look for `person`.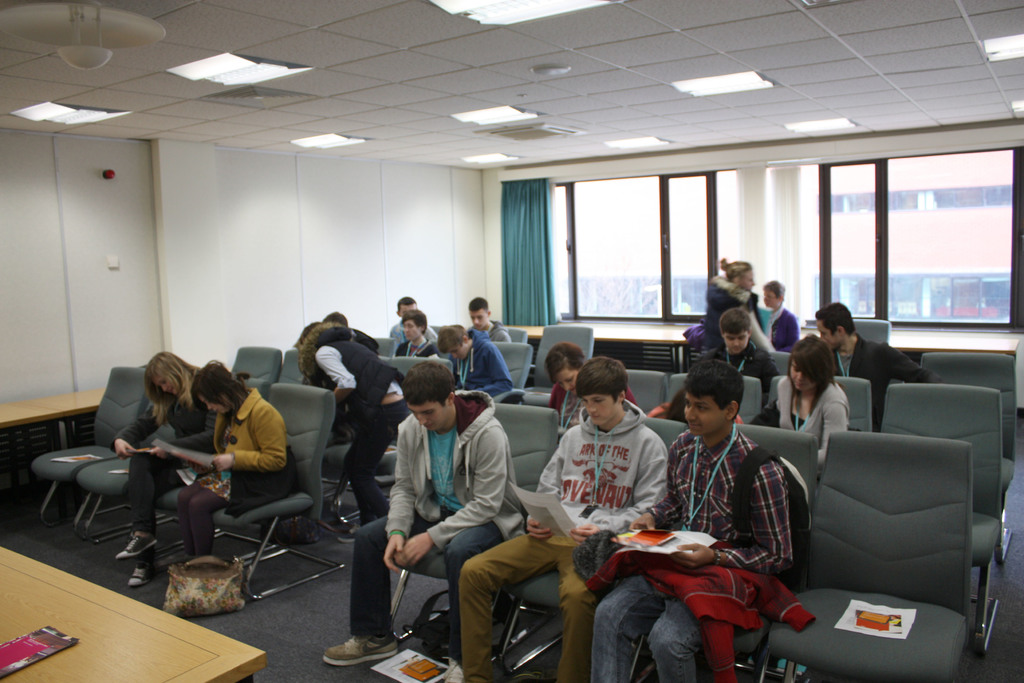
Found: box=[320, 361, 524, 682].
